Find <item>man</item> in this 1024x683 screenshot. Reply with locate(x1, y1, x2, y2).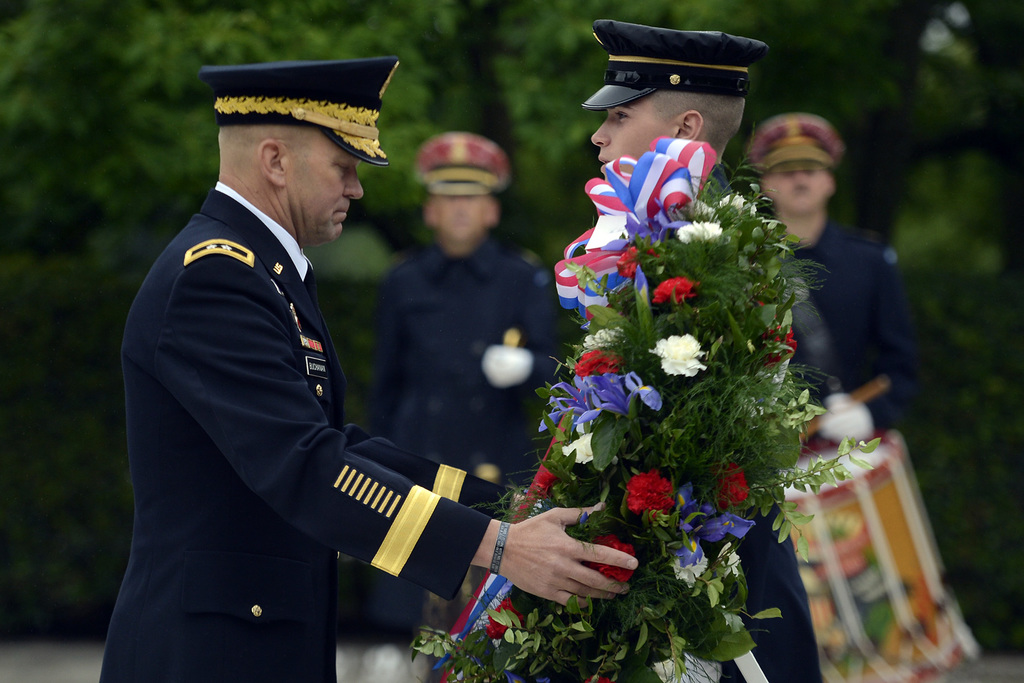
locate(748, 115, 917, 437).
